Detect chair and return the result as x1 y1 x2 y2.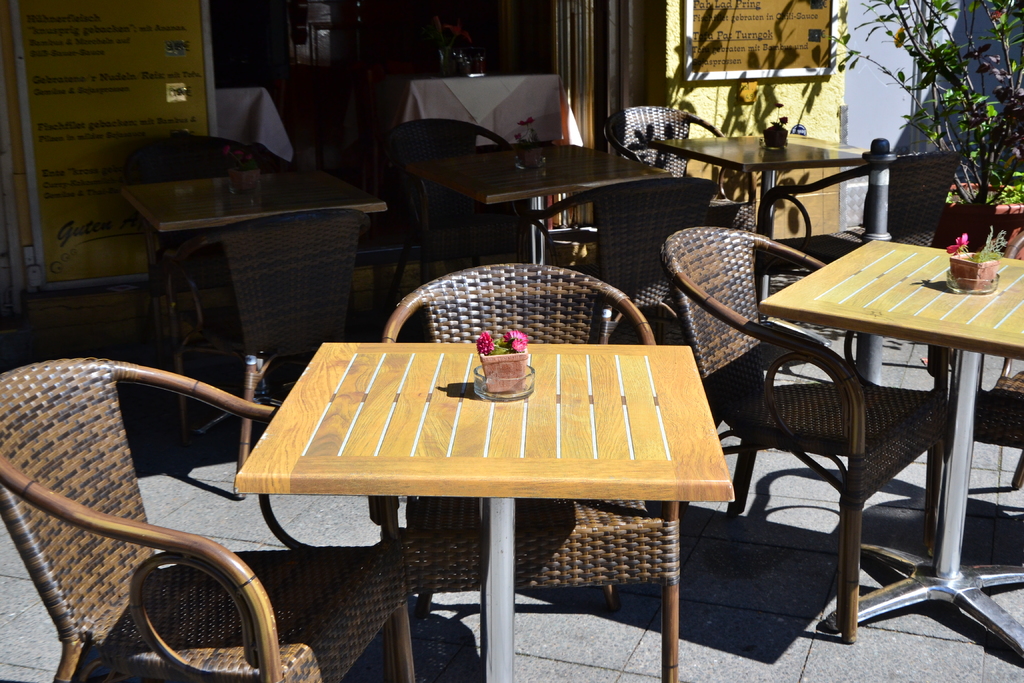
523 176 721 348.
